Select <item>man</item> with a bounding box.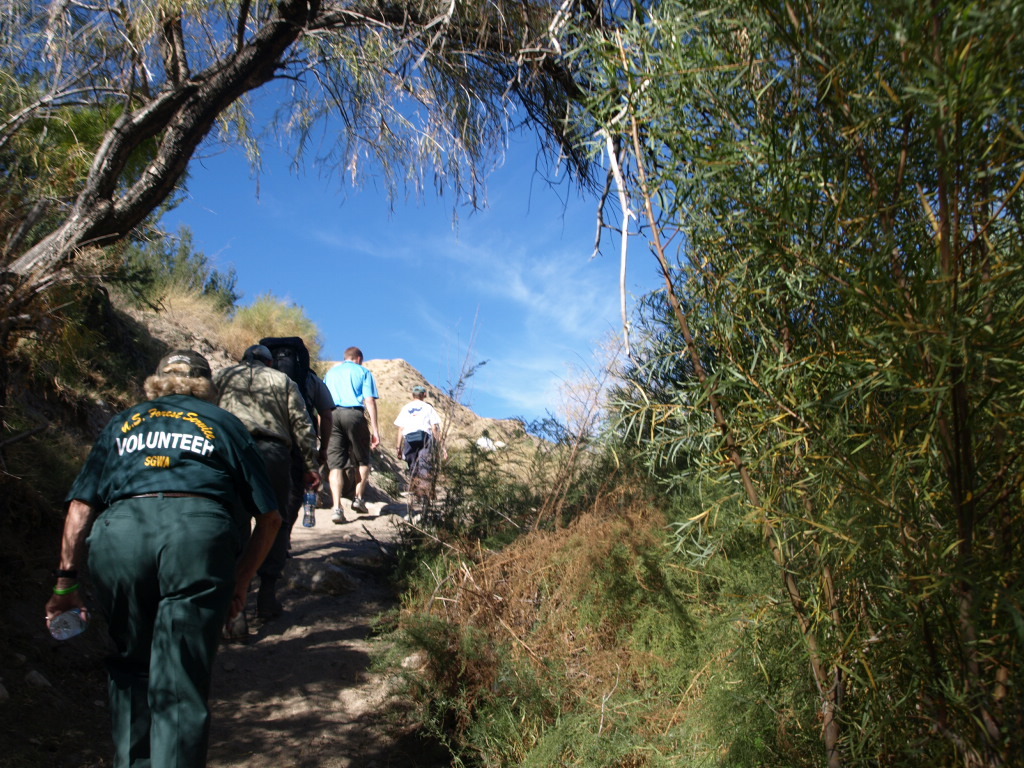
[51, 352, 281, 767].
